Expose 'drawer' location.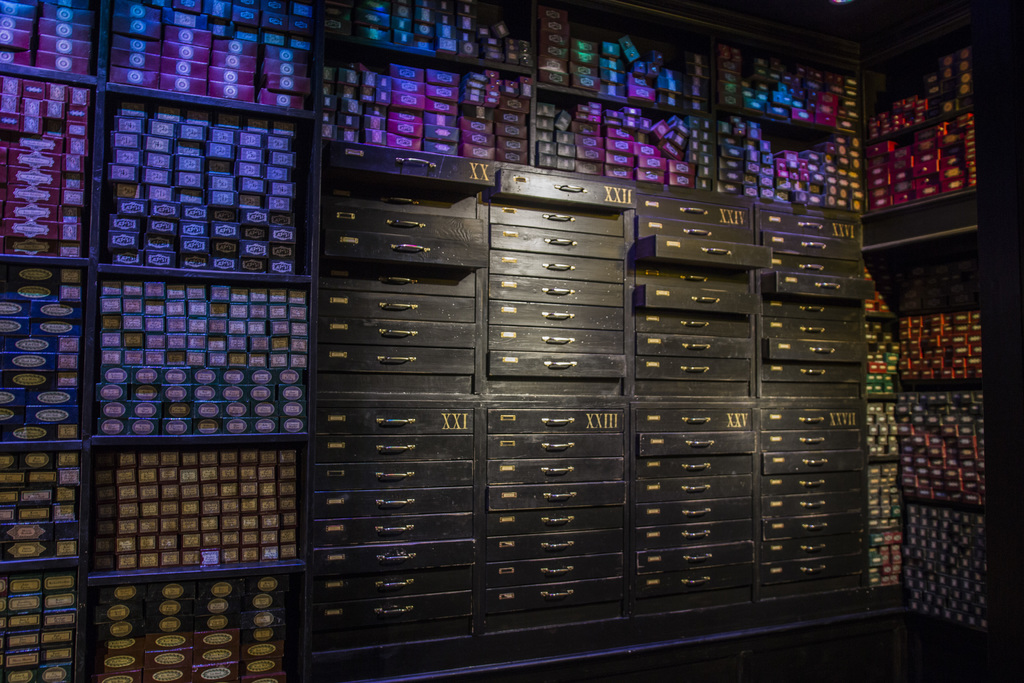
Exposed at select_region(756, 209, 859, 236).
